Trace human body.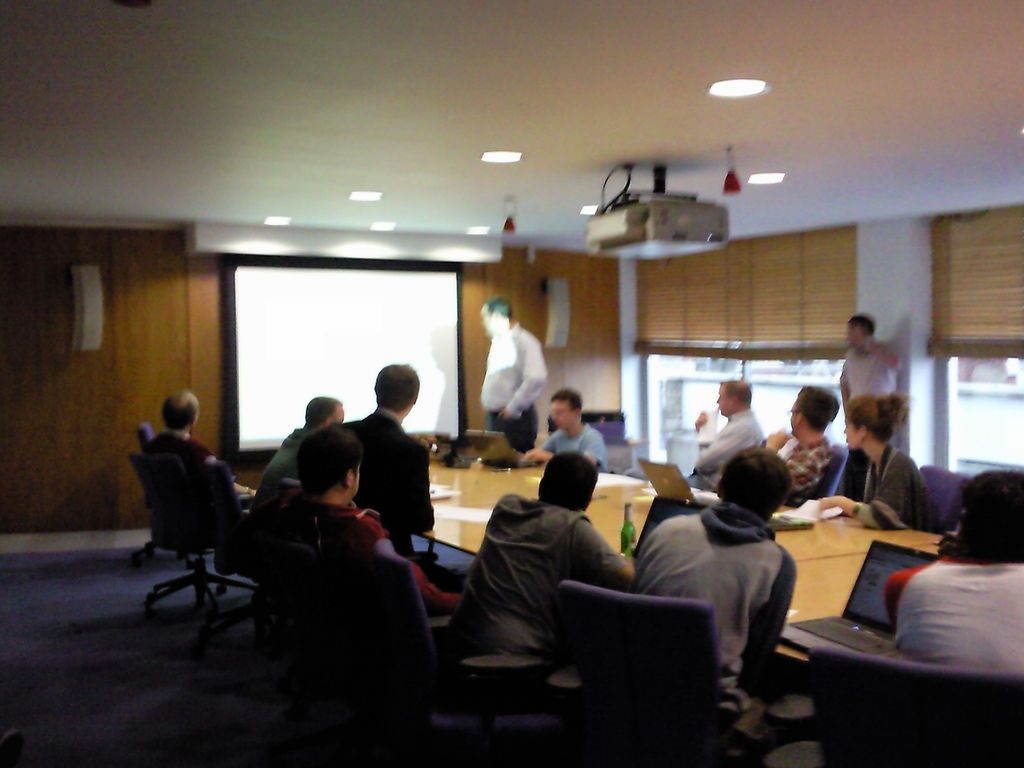
Traced to <region>836, 338, 911, 400</region>.
